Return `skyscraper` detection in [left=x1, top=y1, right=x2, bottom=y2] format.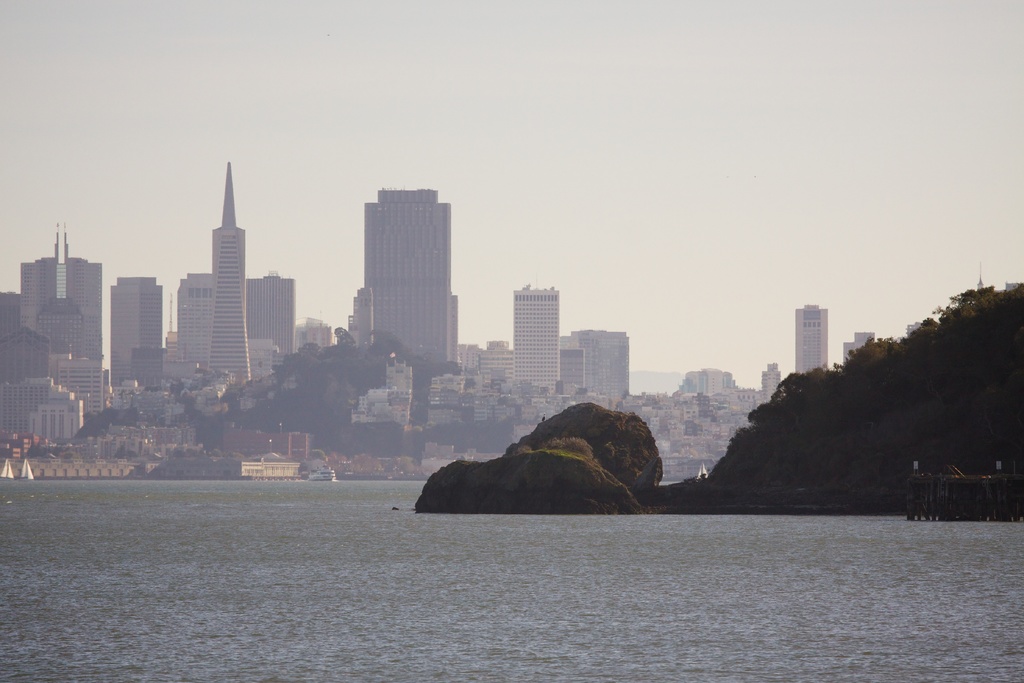
[left=335, top=176, right=464, bottom=374].
